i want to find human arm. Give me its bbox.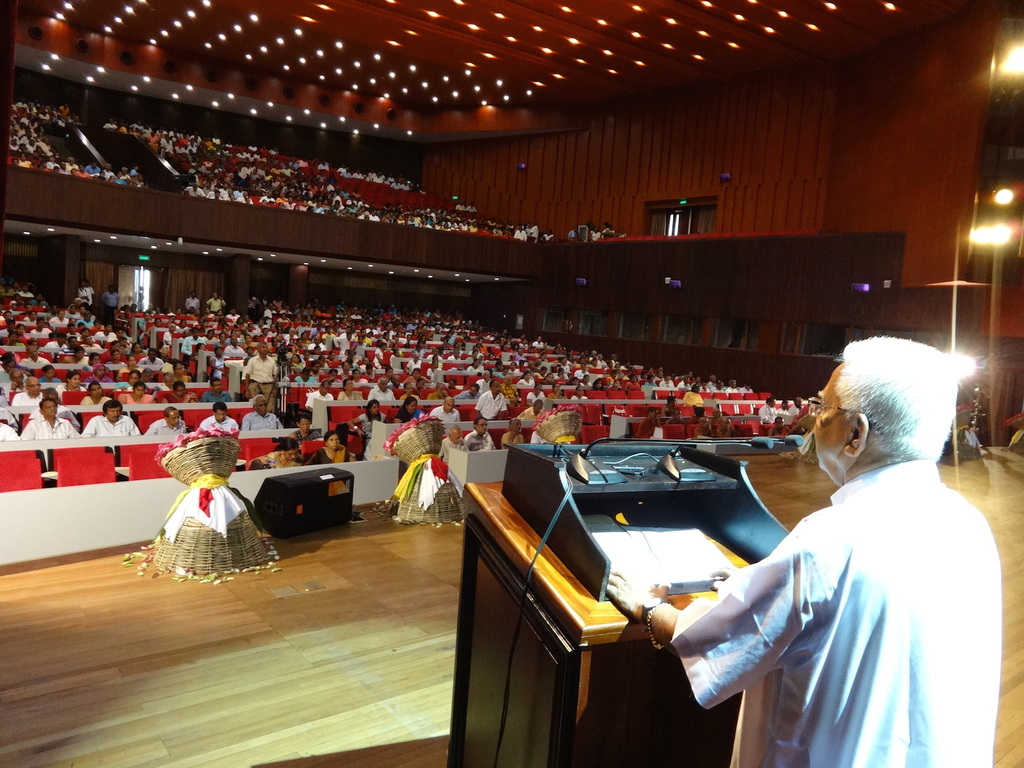
[x1=605, y1=536, x2=796, y2=706].
